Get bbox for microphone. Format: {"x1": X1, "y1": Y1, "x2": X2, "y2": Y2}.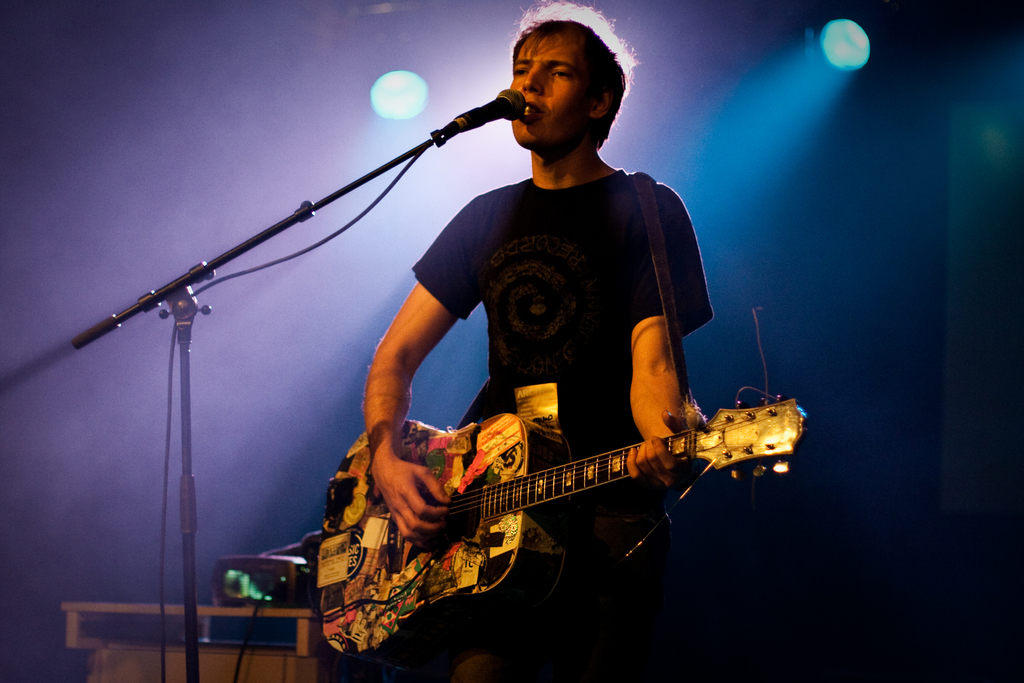
{"x1": 434, "y1": 88, "x2": 531, "y2": 140}.
